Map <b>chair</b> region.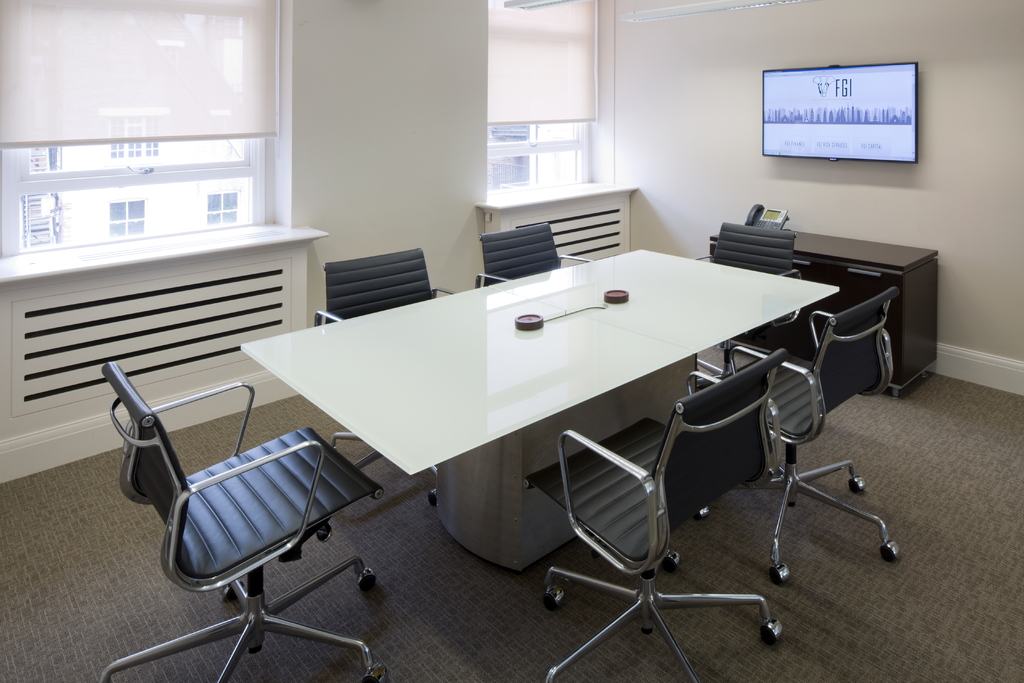
Mapped to [left=101, top=361, right=385, bottom=679].
